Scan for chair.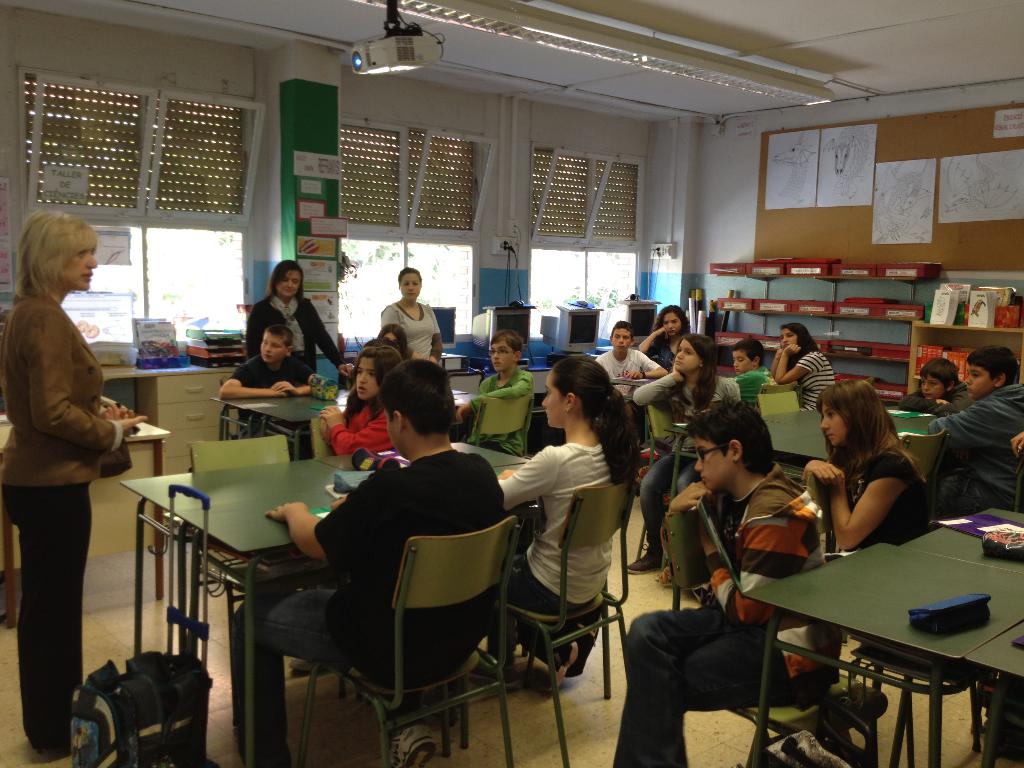
Scan result: 289, 520, 520, 767.
